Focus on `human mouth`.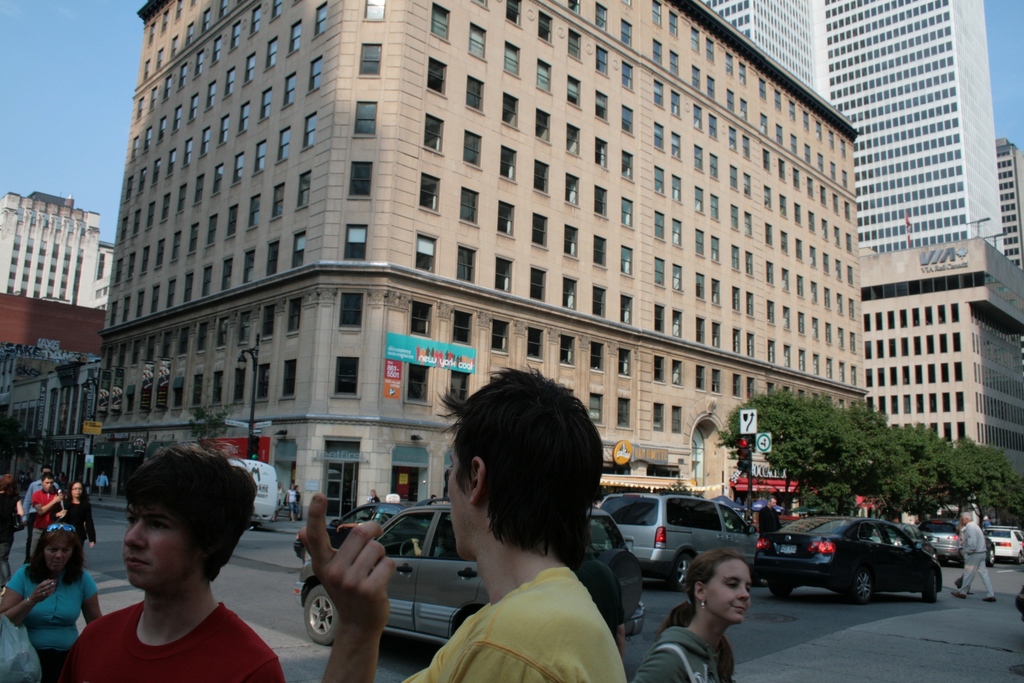
Focused at [x1=732, y1=604, x2=746, y2=617].
